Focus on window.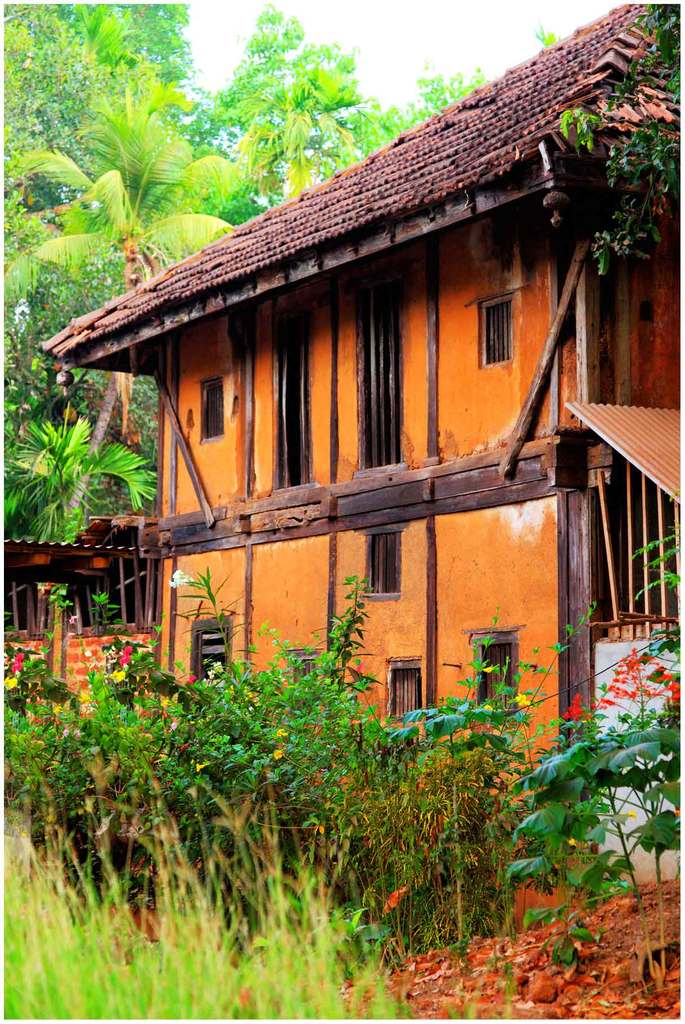
Focused at box(191, 614, 246, 689).
